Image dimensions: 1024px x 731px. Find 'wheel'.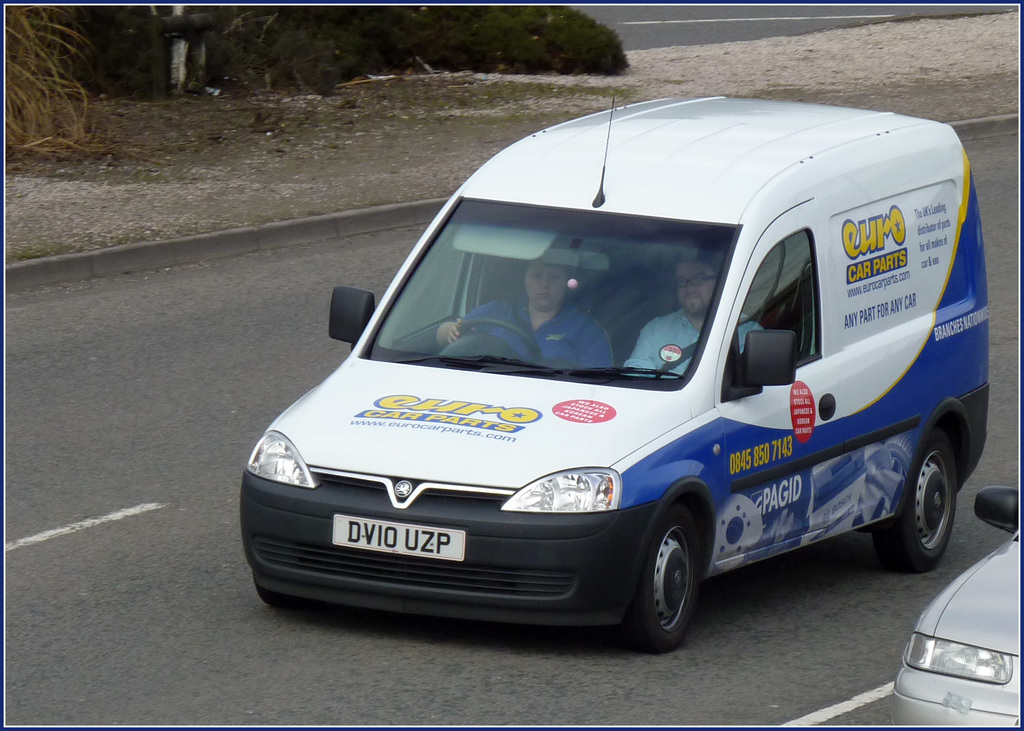
locate(639, 520, 723, 648).
